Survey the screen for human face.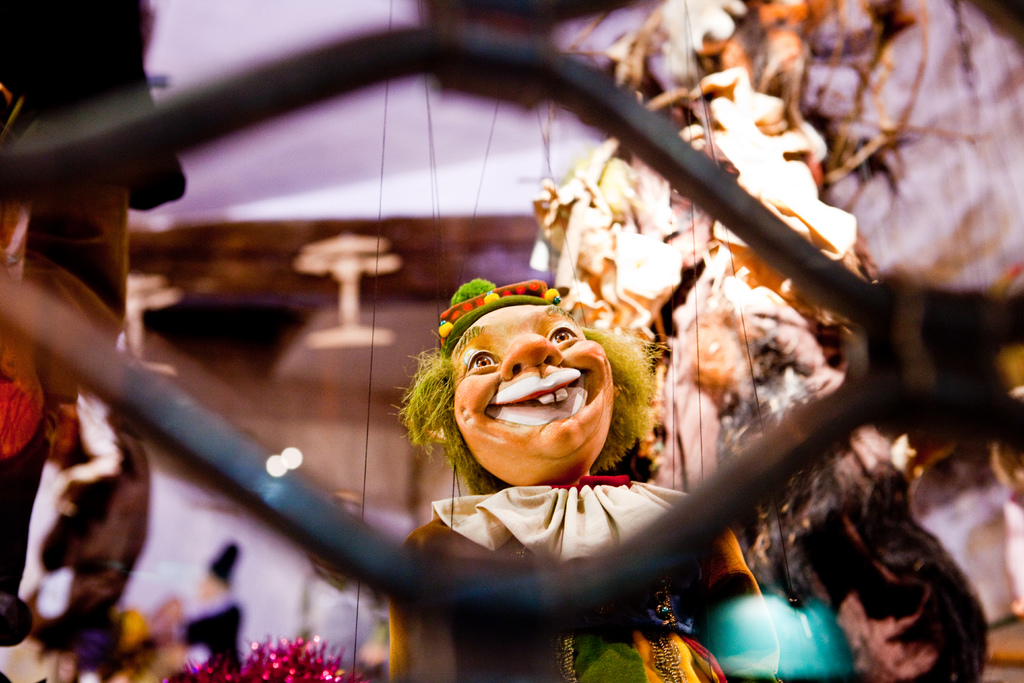
Survey found: <region>454, 308, 612, 454</region>.
